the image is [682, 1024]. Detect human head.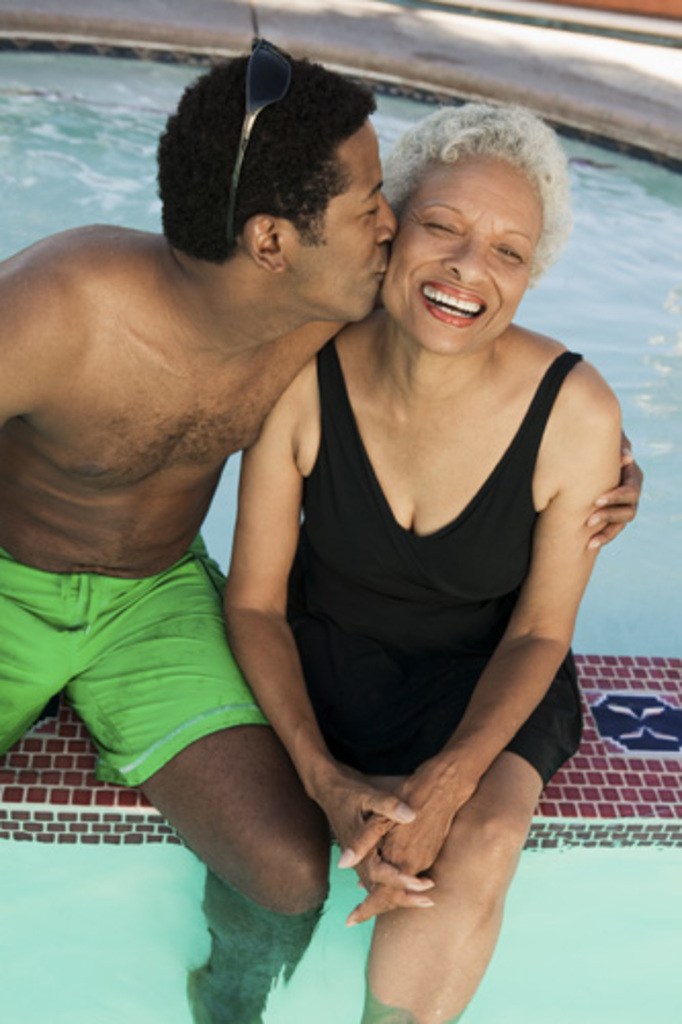
Detection: crop(143, 51, 406, 324).
